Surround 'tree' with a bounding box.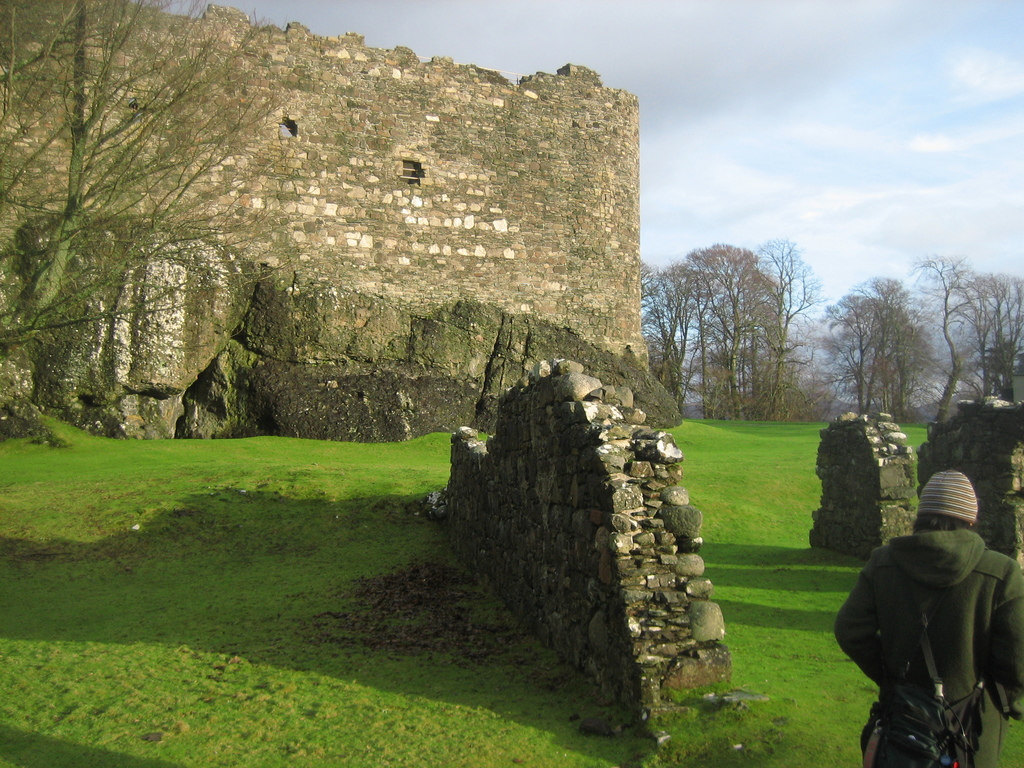
rect(0, 0, 313, 362).
